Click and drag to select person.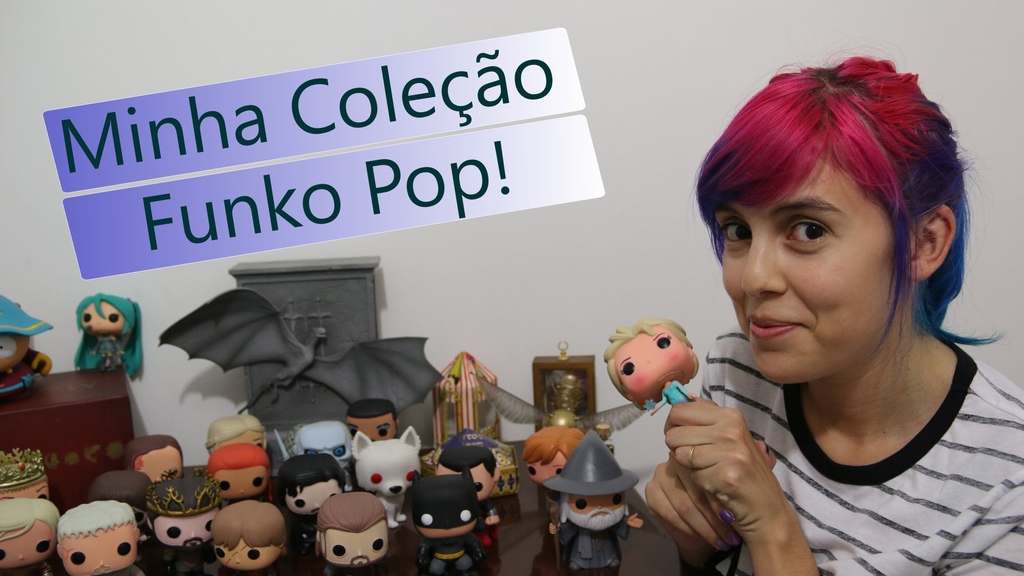
Selection: locate(211, 497, 286, 575).
